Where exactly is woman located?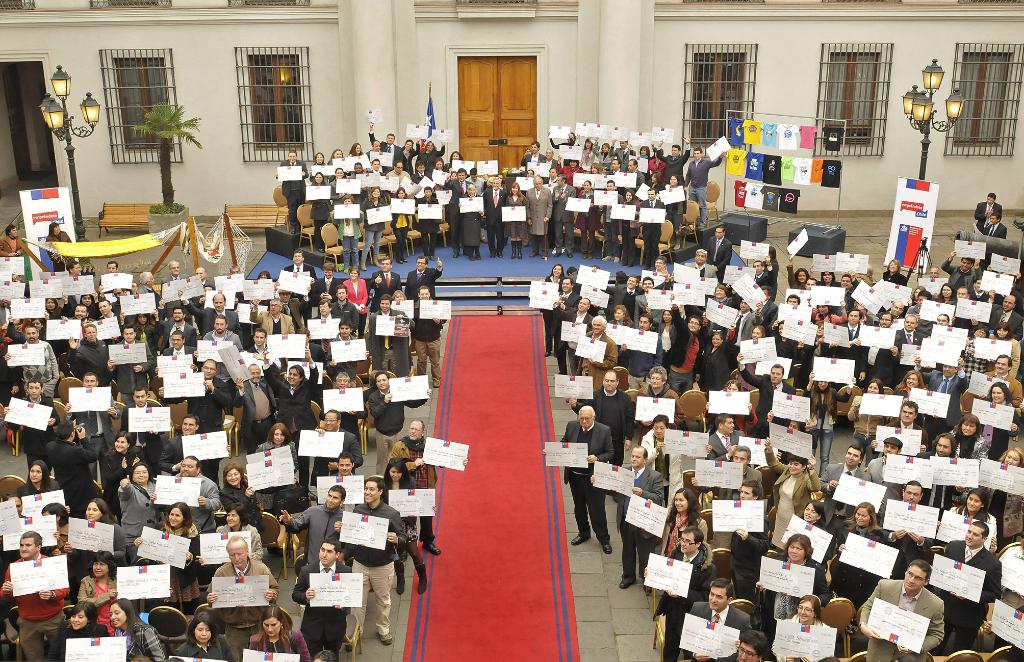
Its bounding box is (x1=759, y1=532, x2=829, y2=623).
